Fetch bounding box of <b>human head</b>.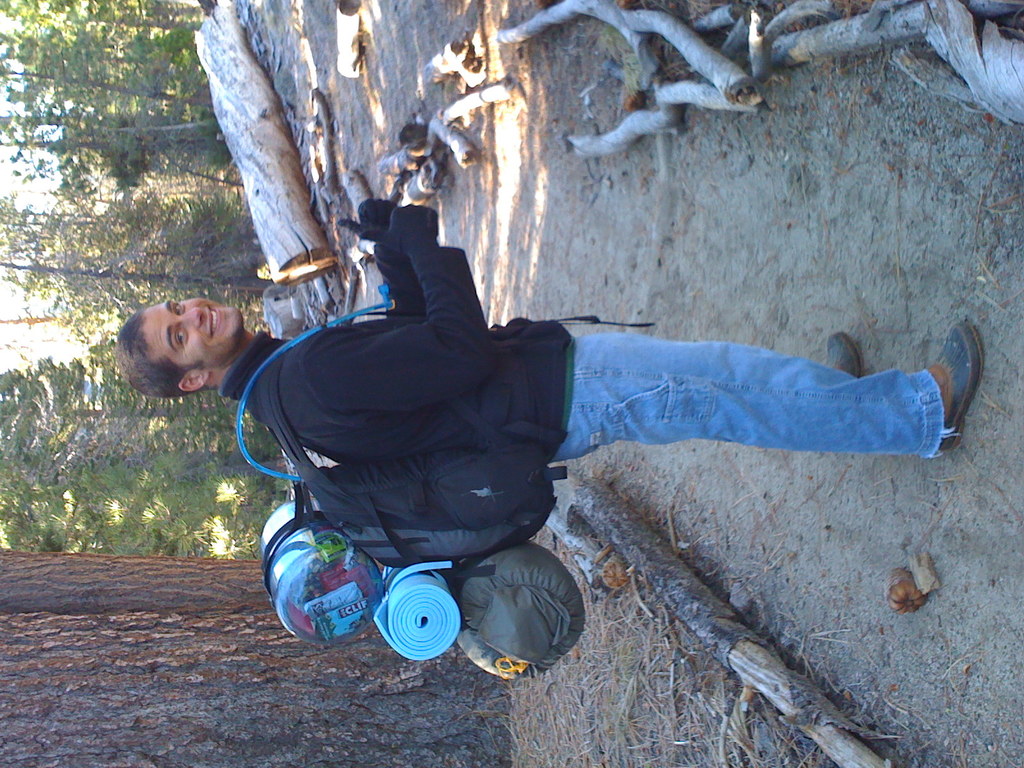
Bbox: [116,300,237,398].
